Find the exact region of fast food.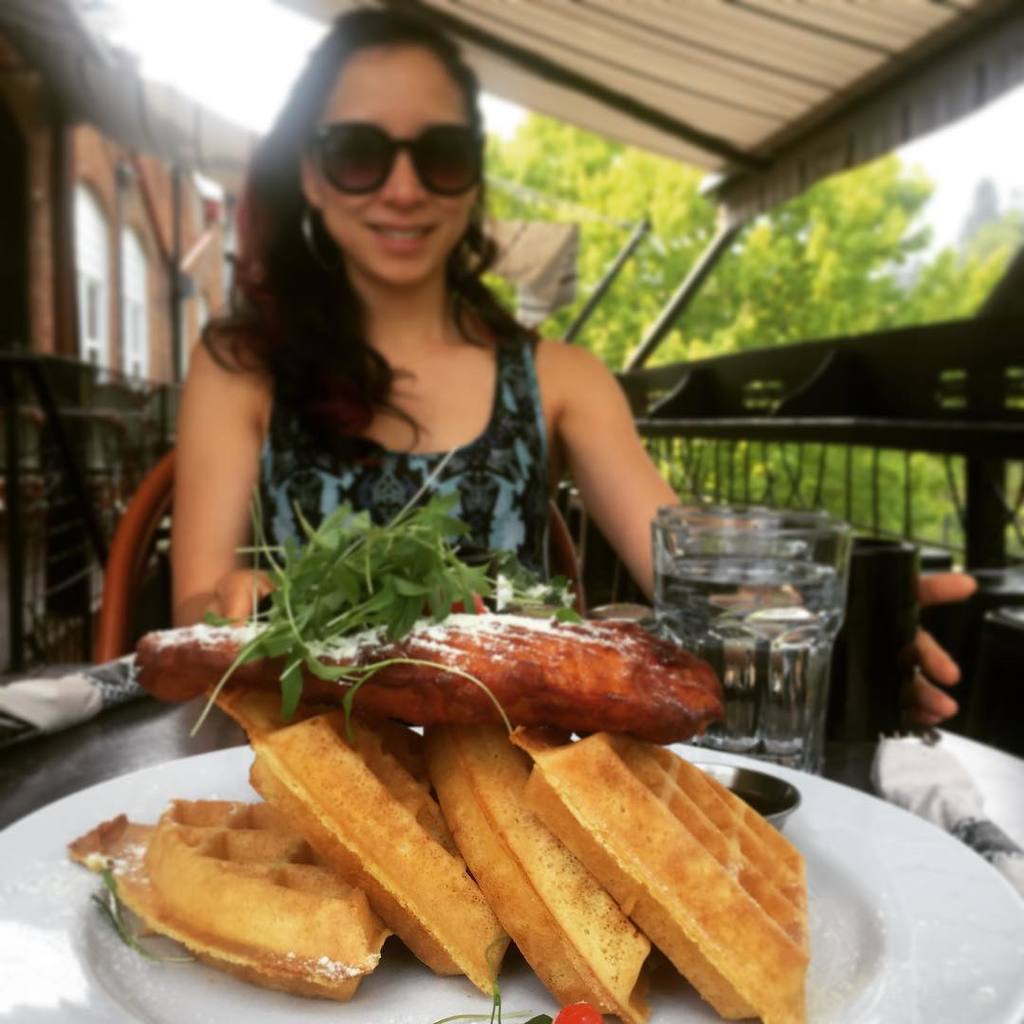
Exact region: x1=68 y1=777 x2=395 y2=992.
